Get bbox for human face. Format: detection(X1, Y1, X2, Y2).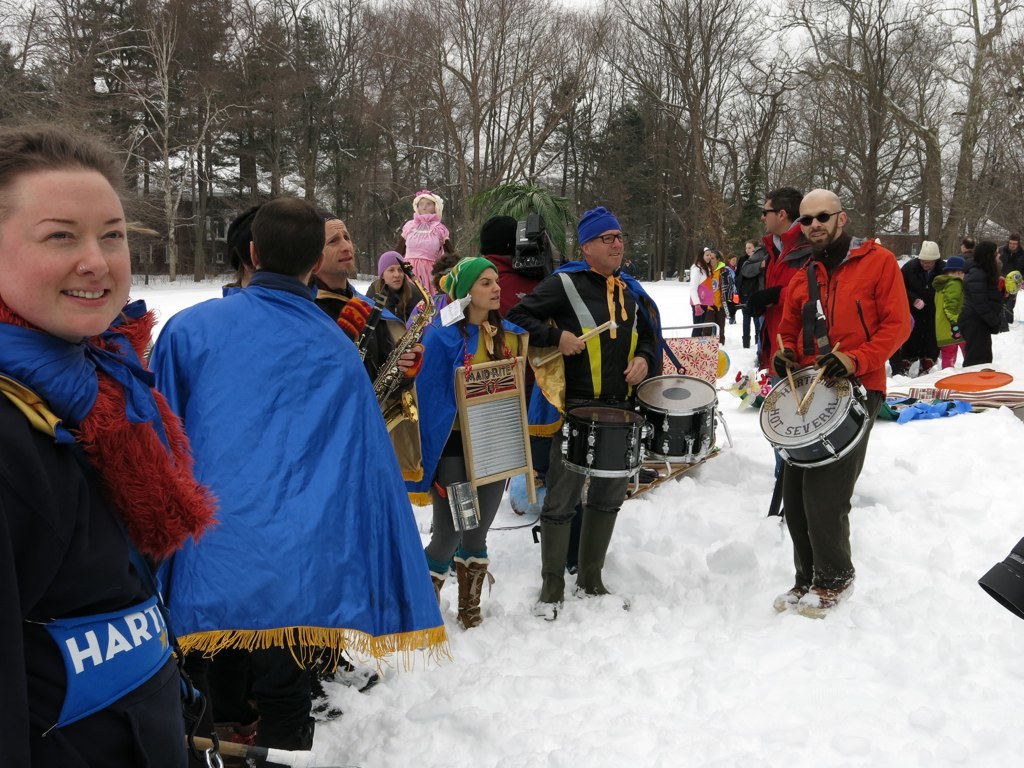
detection(800, 200, 837, 243).
